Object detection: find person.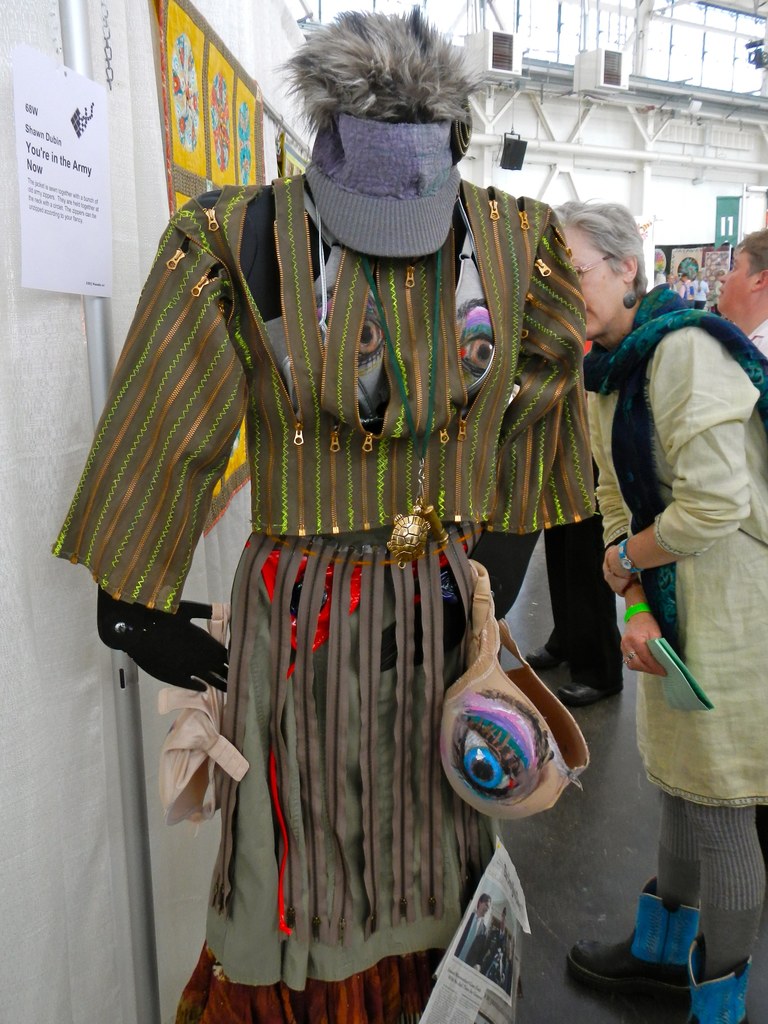
BBox(714, 223, 767, 371).
